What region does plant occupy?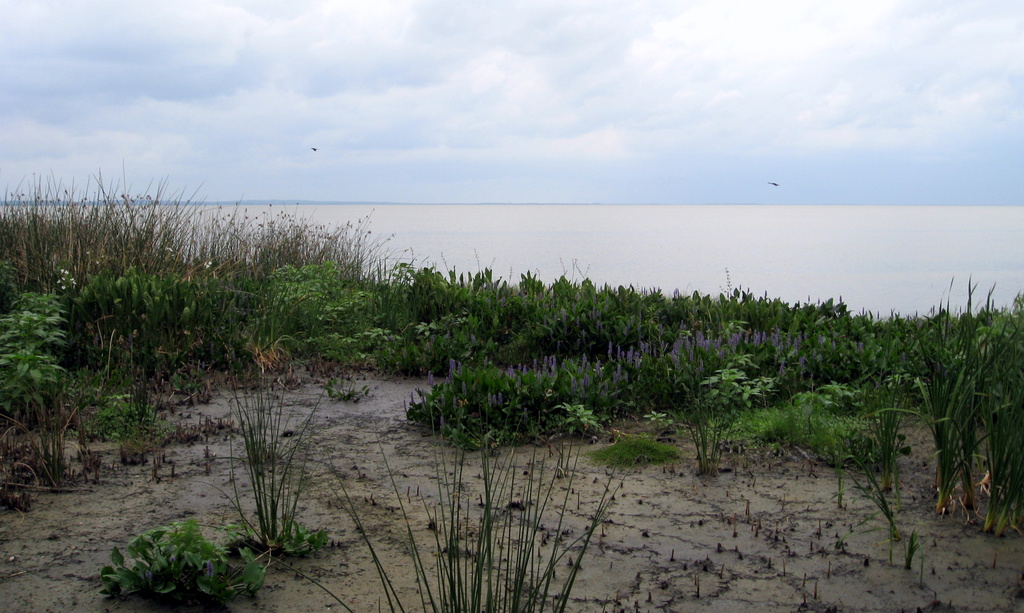
698, 354, 775, 487.
